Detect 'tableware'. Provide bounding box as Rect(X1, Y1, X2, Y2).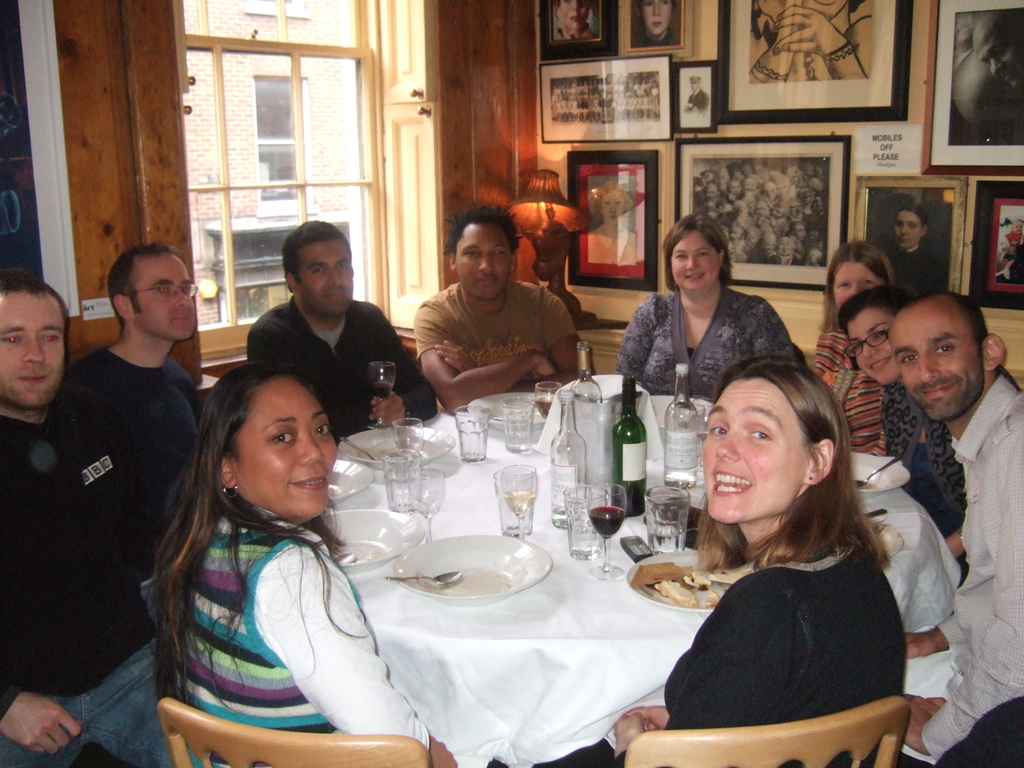
Rect(381, 569, 451, 585).
